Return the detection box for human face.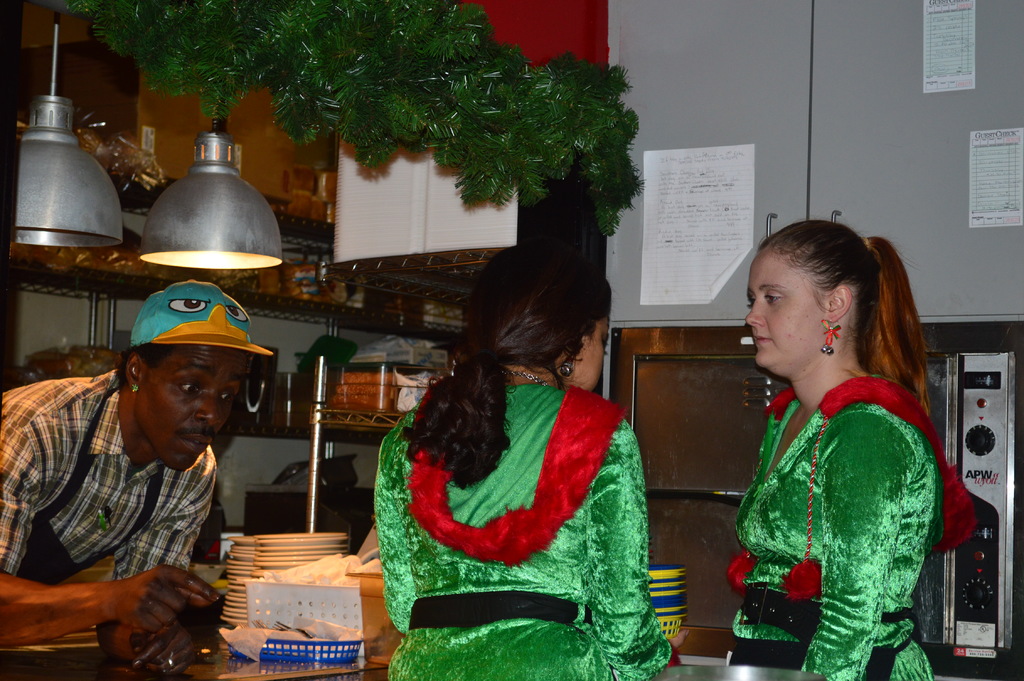
(x1=567, y1=315, x2=611, y2=391).
